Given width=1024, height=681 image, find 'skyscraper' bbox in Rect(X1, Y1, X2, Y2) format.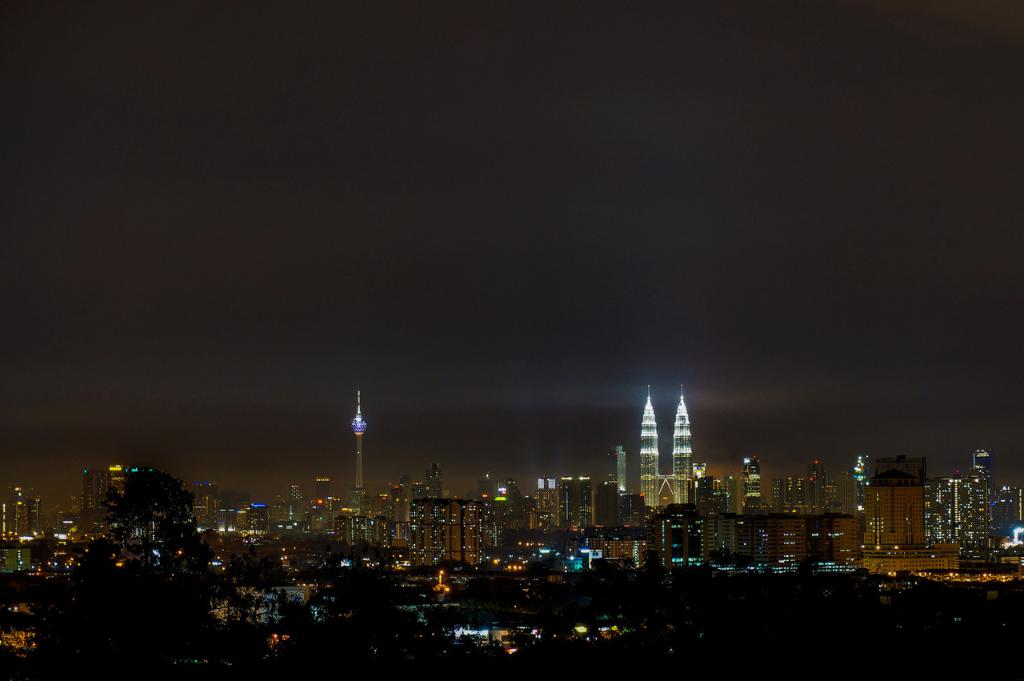
Rect(346, 386, 376, 518).
